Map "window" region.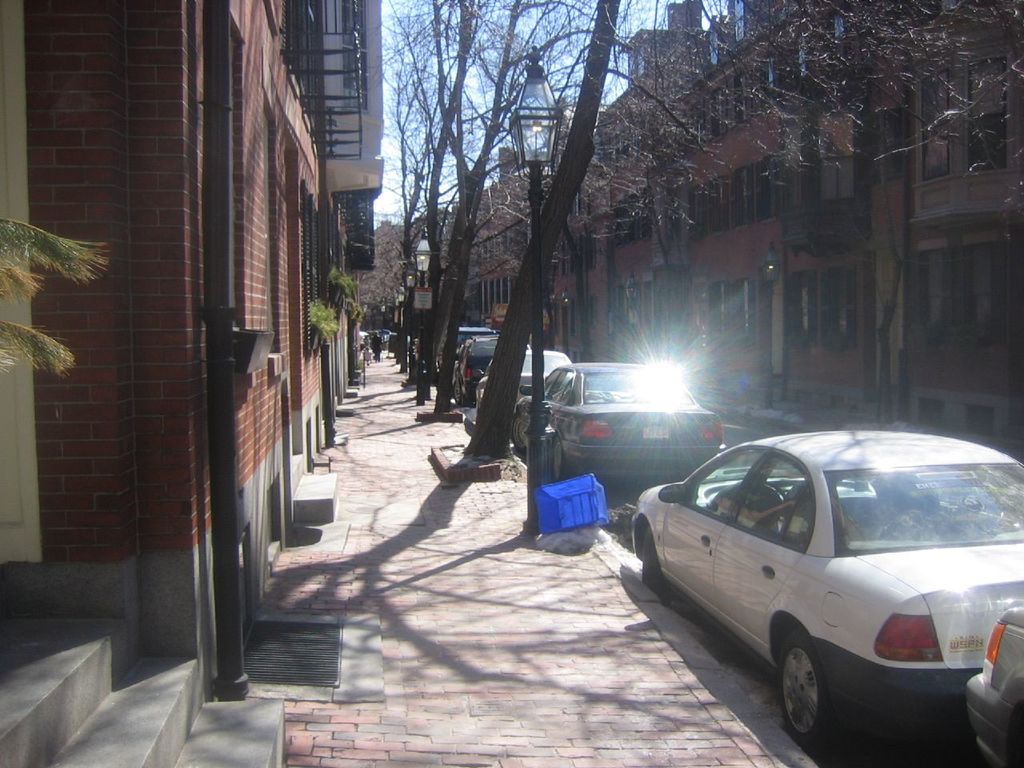
Mapped to <region>917, 78, 950, 174</region>.
